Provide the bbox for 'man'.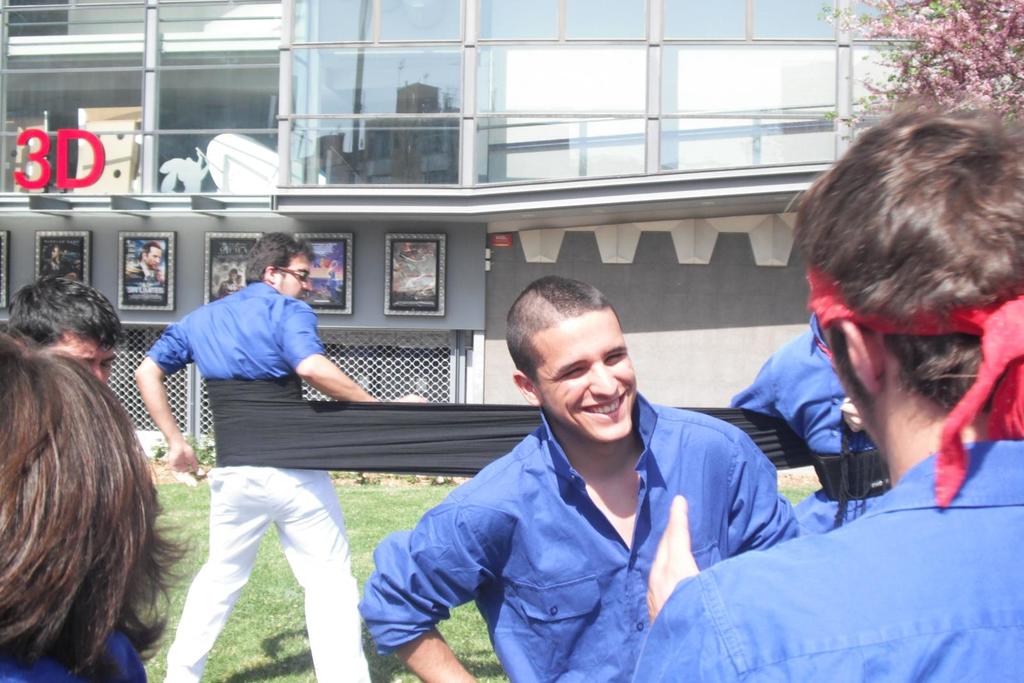
box=[124, 232, 431, 682].
